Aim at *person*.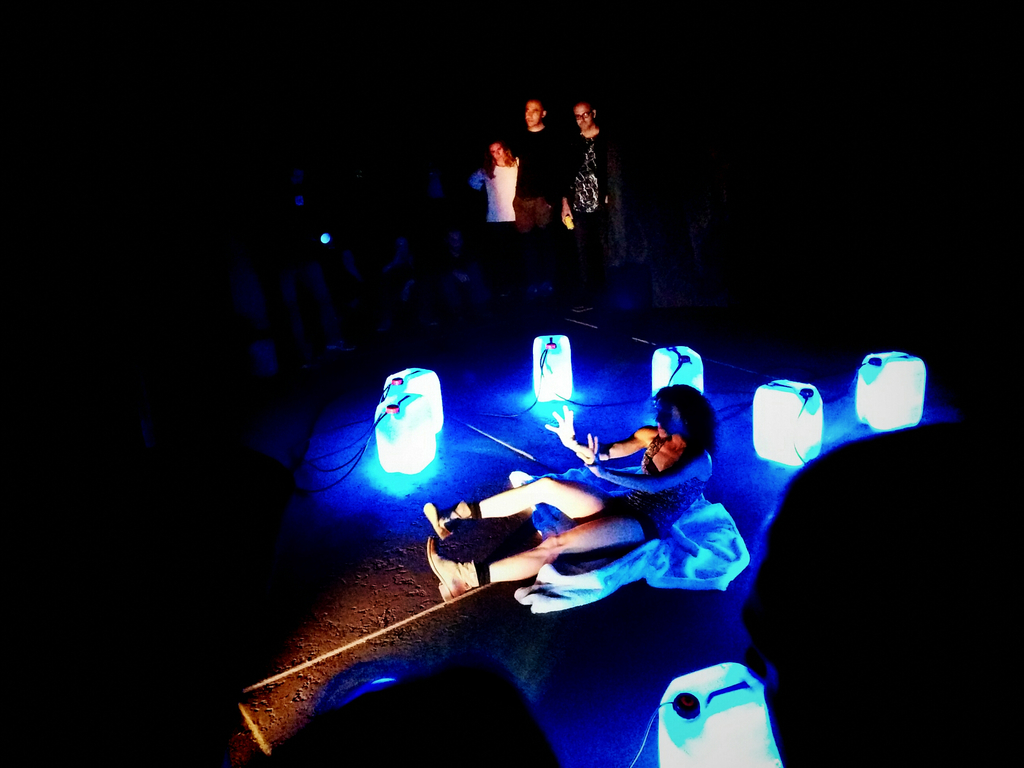
Aimed at left=420, top=372, right=724, bottom=598.
